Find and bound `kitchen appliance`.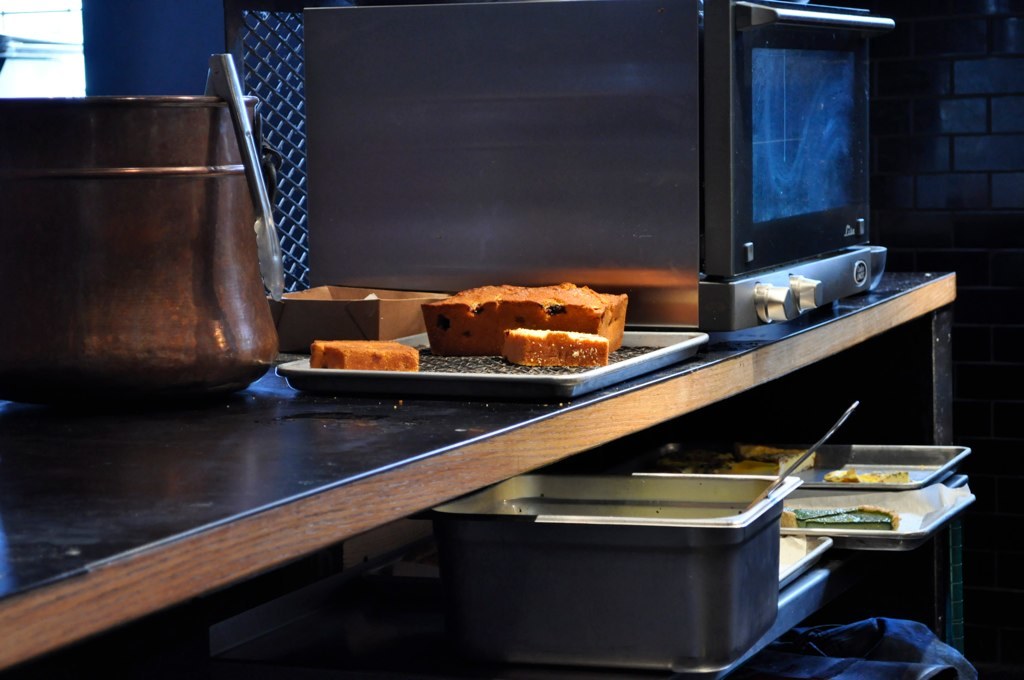
Bound: <box>299,0,887,342</box>.
